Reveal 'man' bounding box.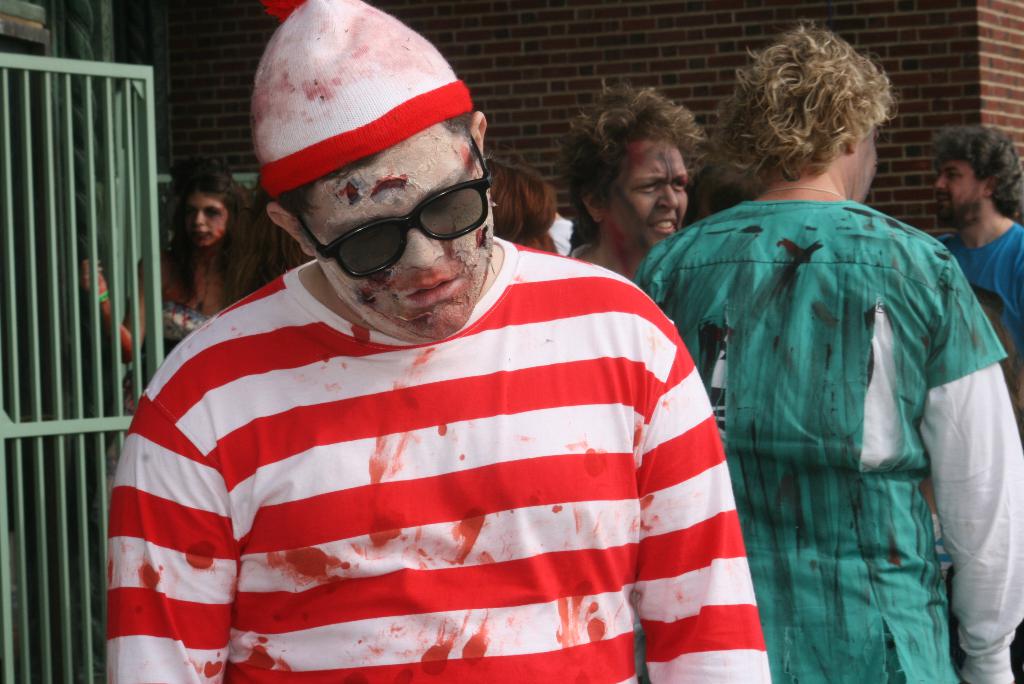
Revealed: <box>109,79,763,683</box>.
